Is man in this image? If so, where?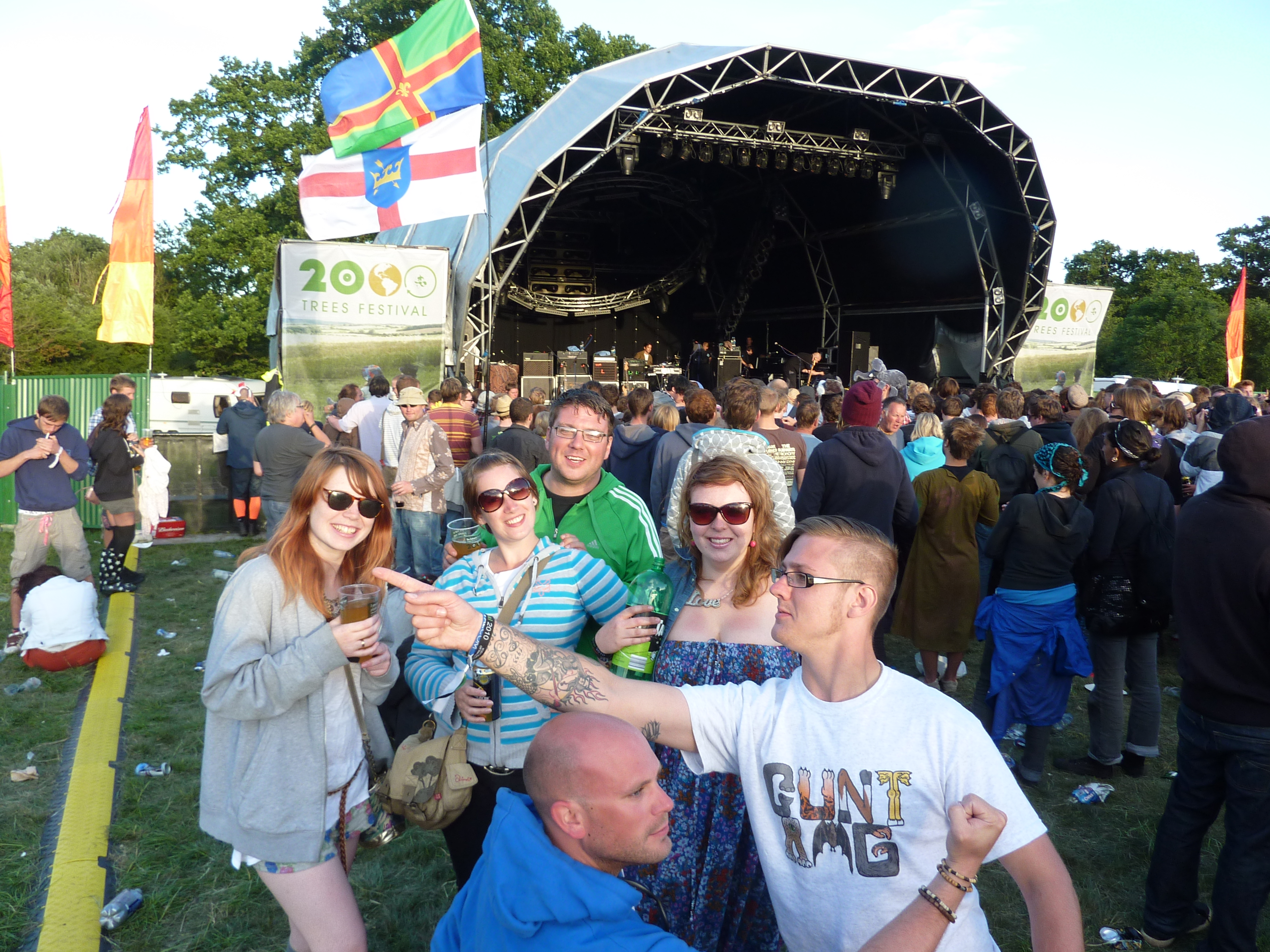
Yes, at (x1=0, y1=135, x2=32, y2=229).
